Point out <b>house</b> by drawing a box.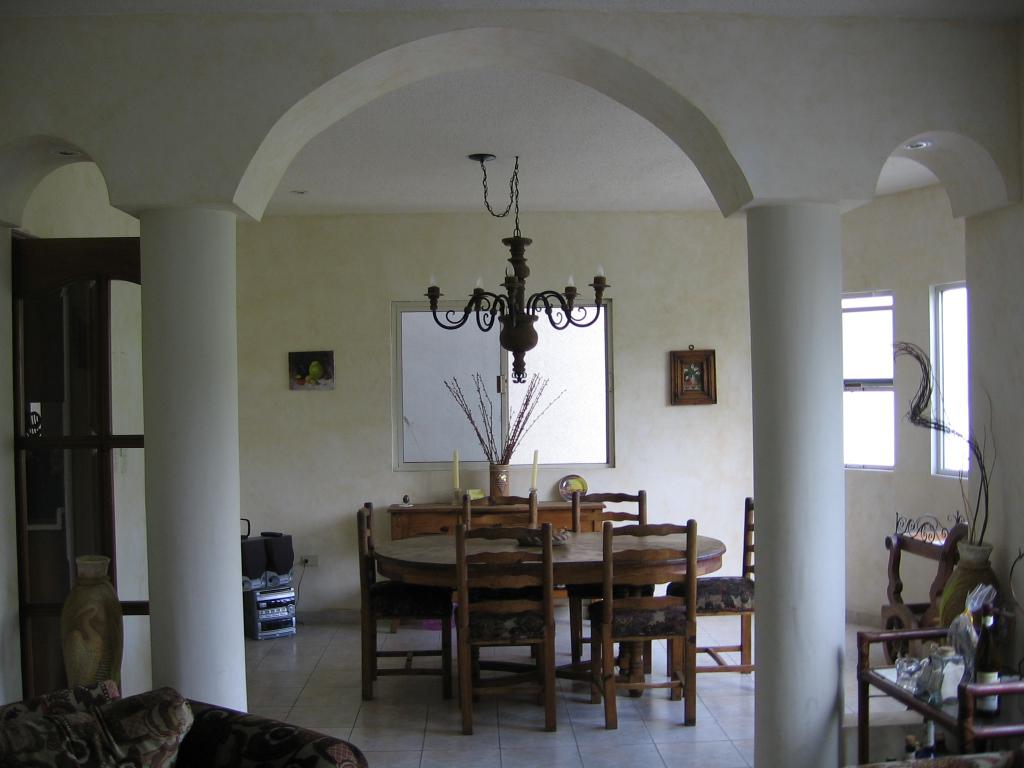
<box>0,0,1023,765</box>.
